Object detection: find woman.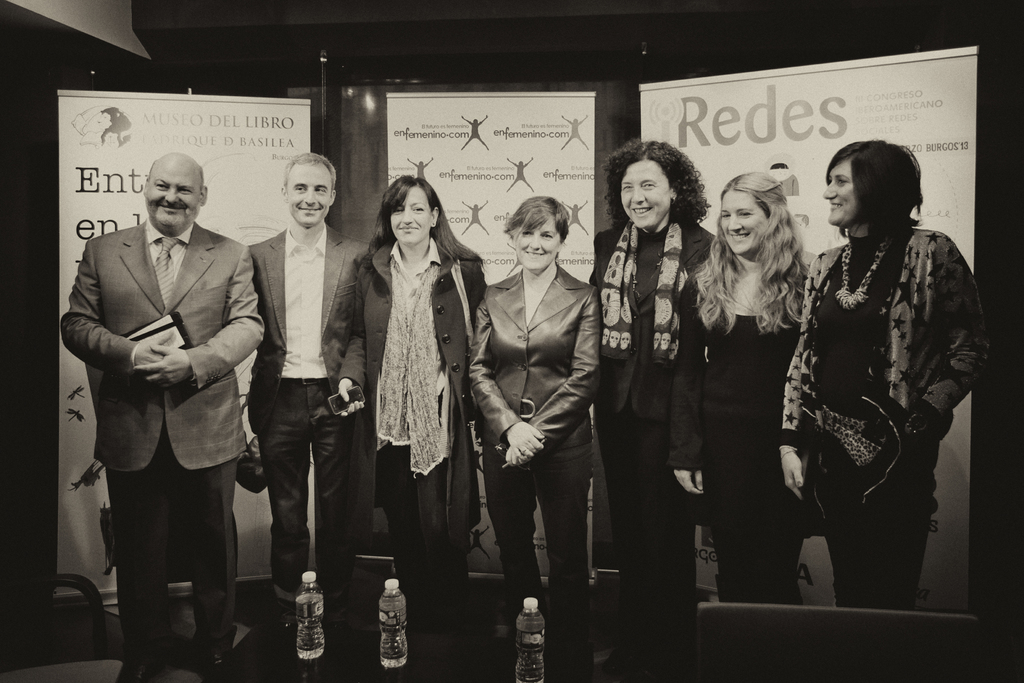
bbox(779, 142, 996, 620).
